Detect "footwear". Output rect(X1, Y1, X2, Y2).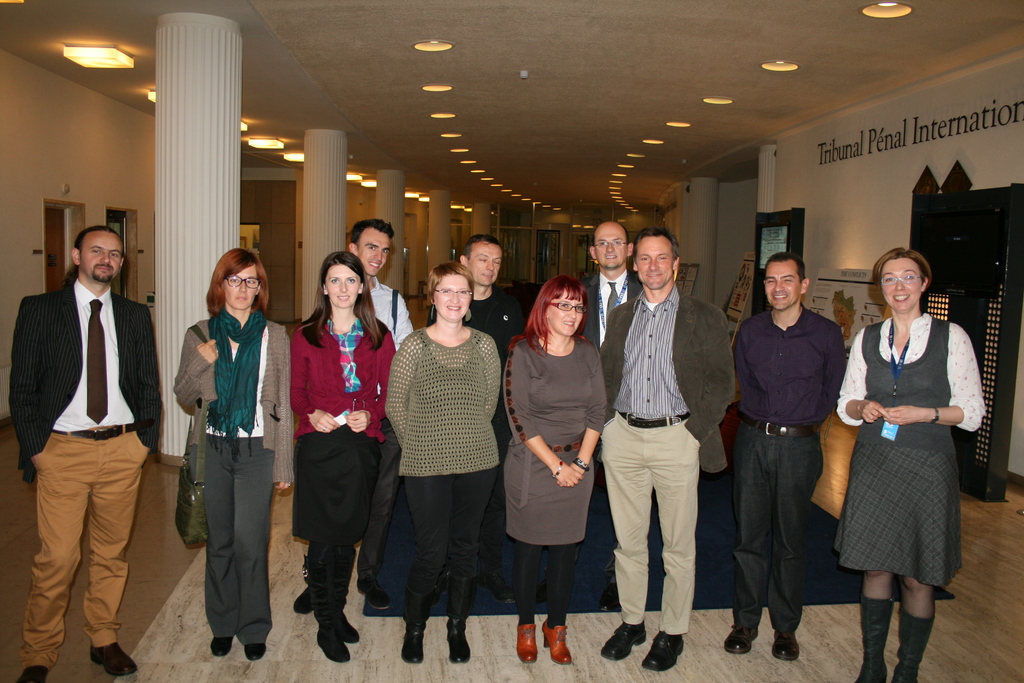
rect(595, 620, 644, 658).
